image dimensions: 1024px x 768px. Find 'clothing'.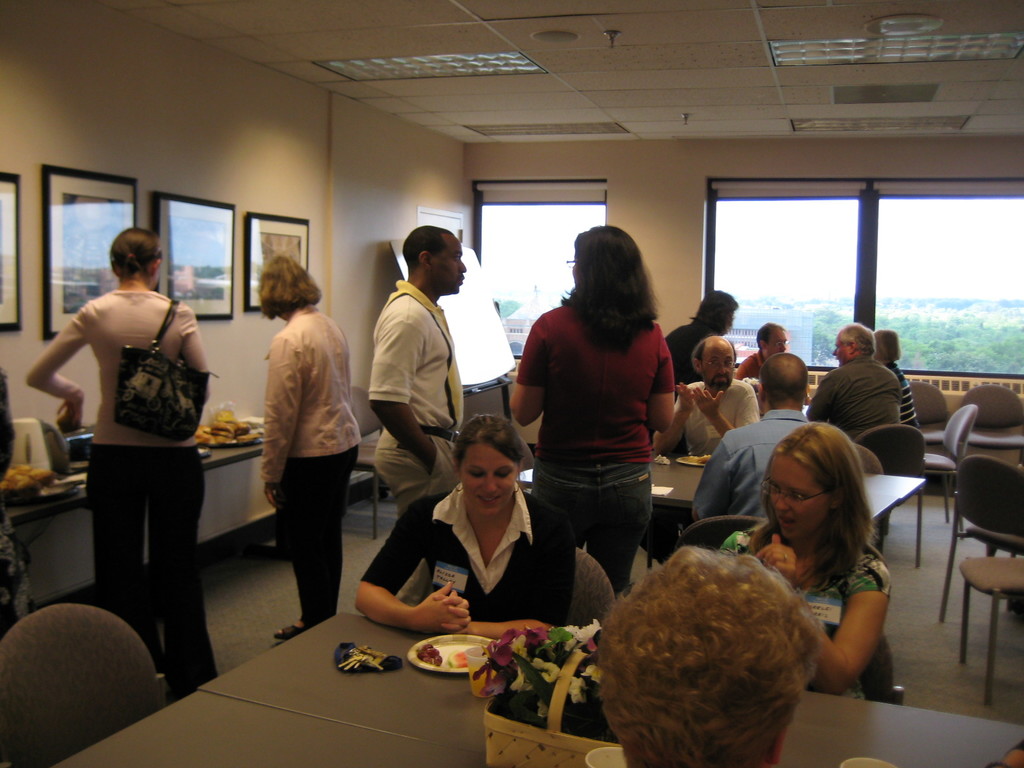
<region>892, 360, 918, 435</region>.
